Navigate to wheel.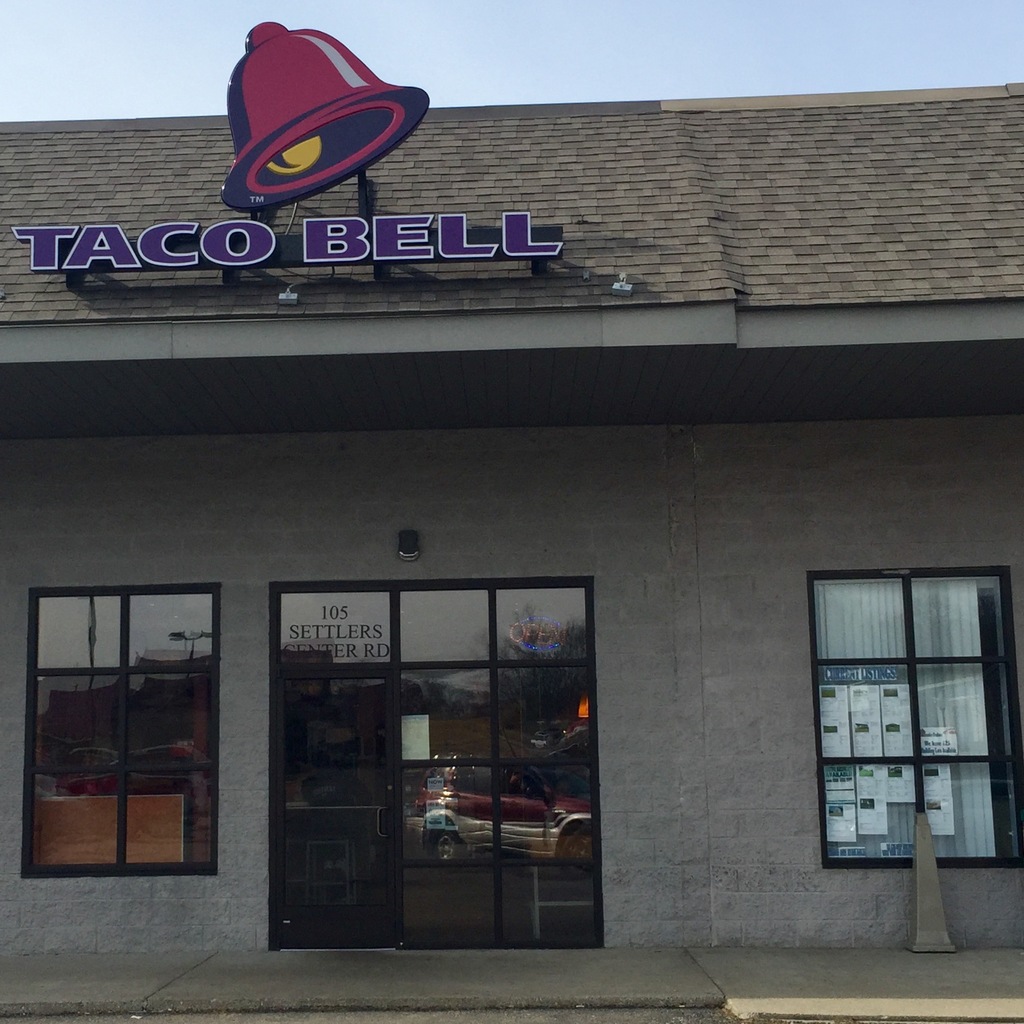
Navigation target: 438/836/454/855.
